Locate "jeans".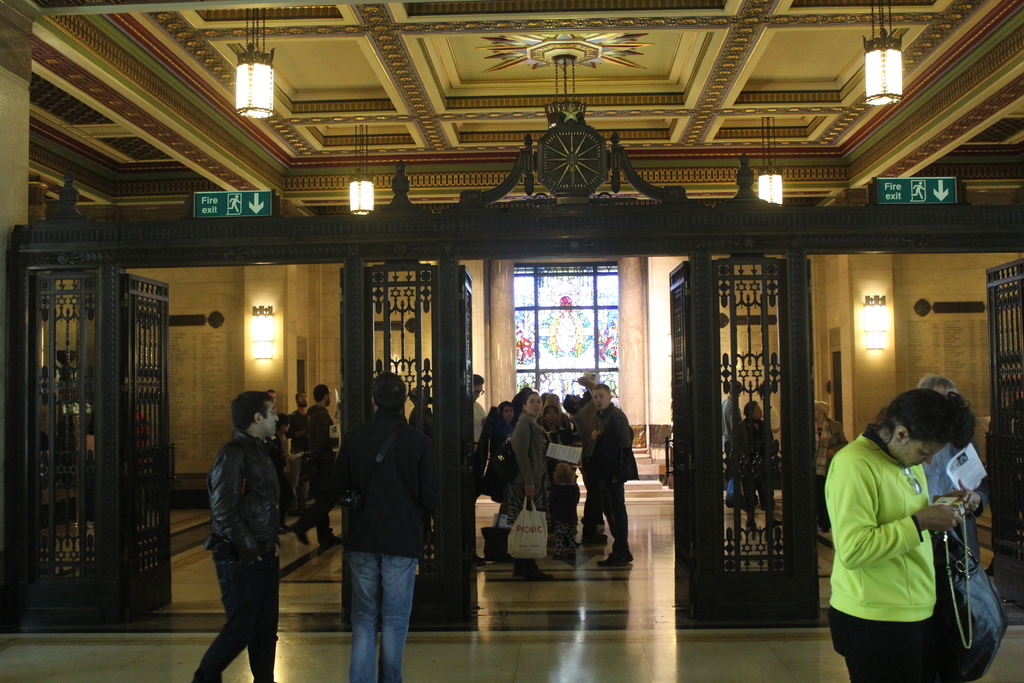
Bounding box: left=600, top=481, right=629, bottom=550.
